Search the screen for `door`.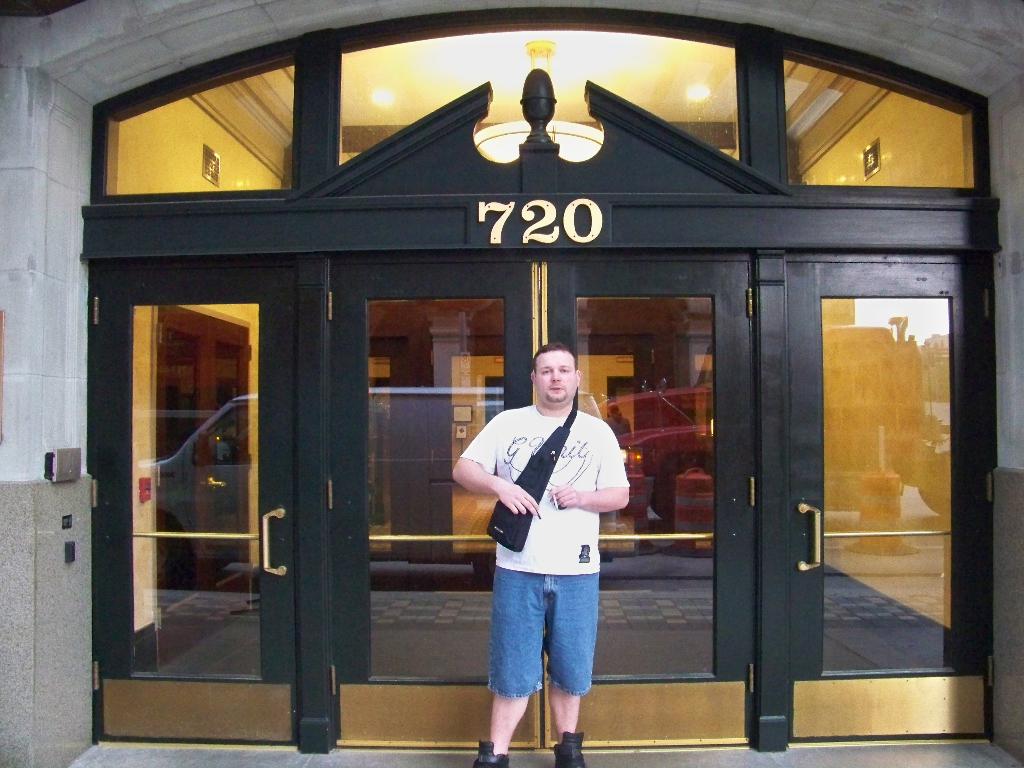
Found at 324, 250, 753, 744.
